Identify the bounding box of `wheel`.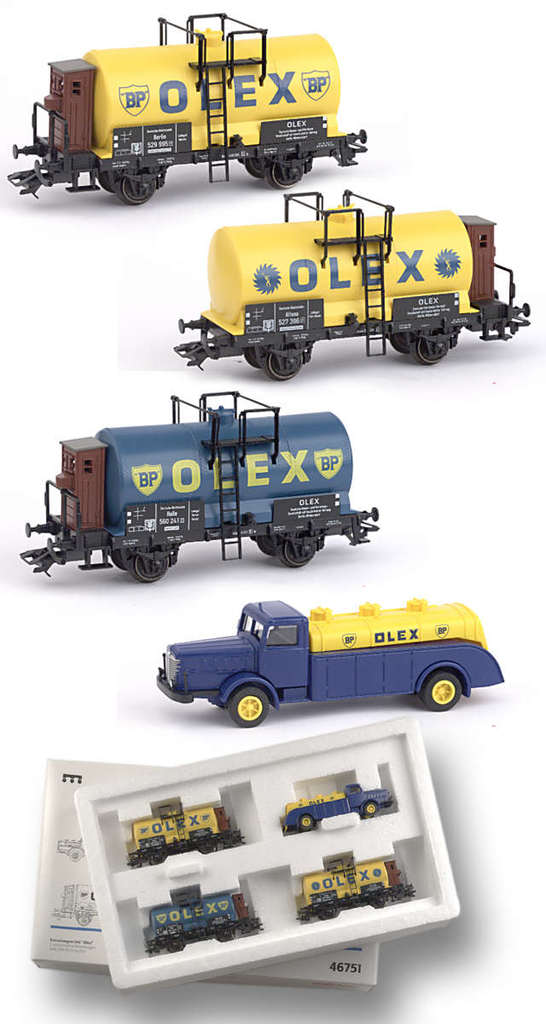
box(257, 529, 279, 556).
